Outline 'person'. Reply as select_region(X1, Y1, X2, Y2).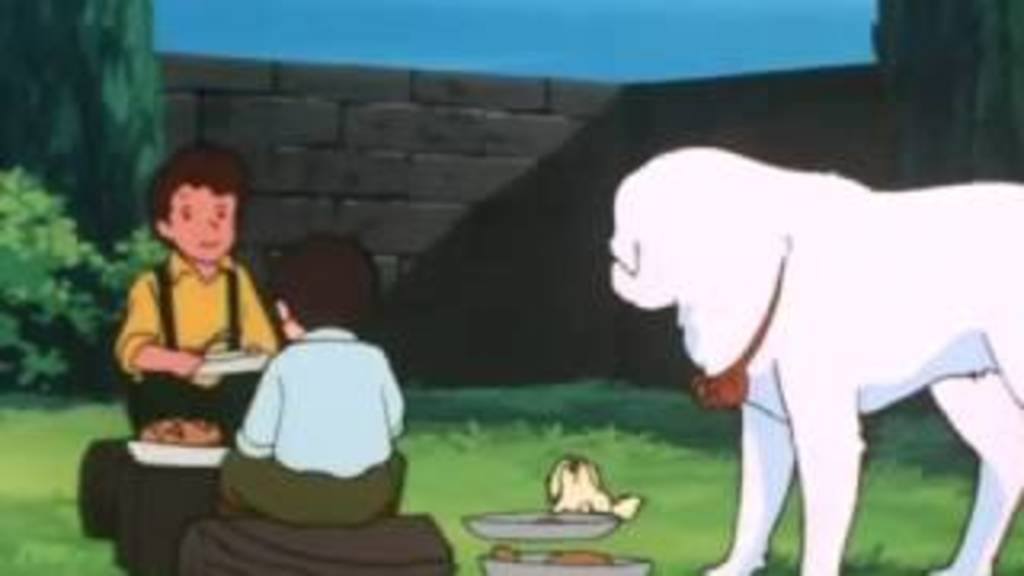
select_region(102, 147, 291, 438).
